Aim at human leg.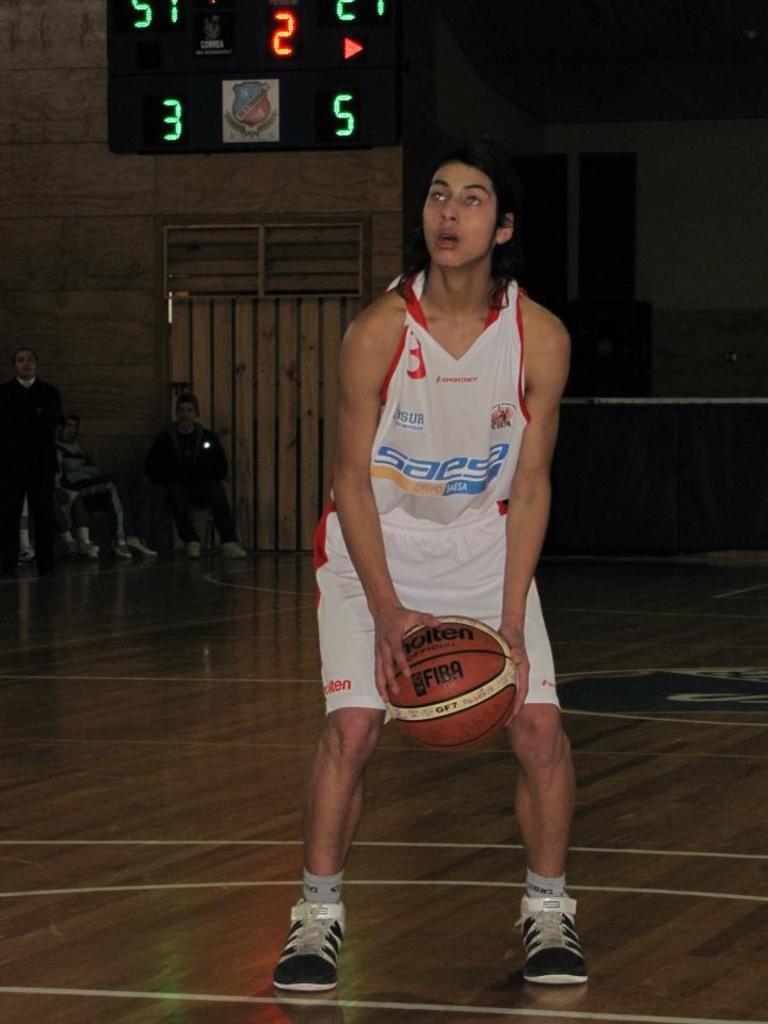
Aimed at {"x1": 506, "y1": 574, "x2": 590, "y2": 989}.
